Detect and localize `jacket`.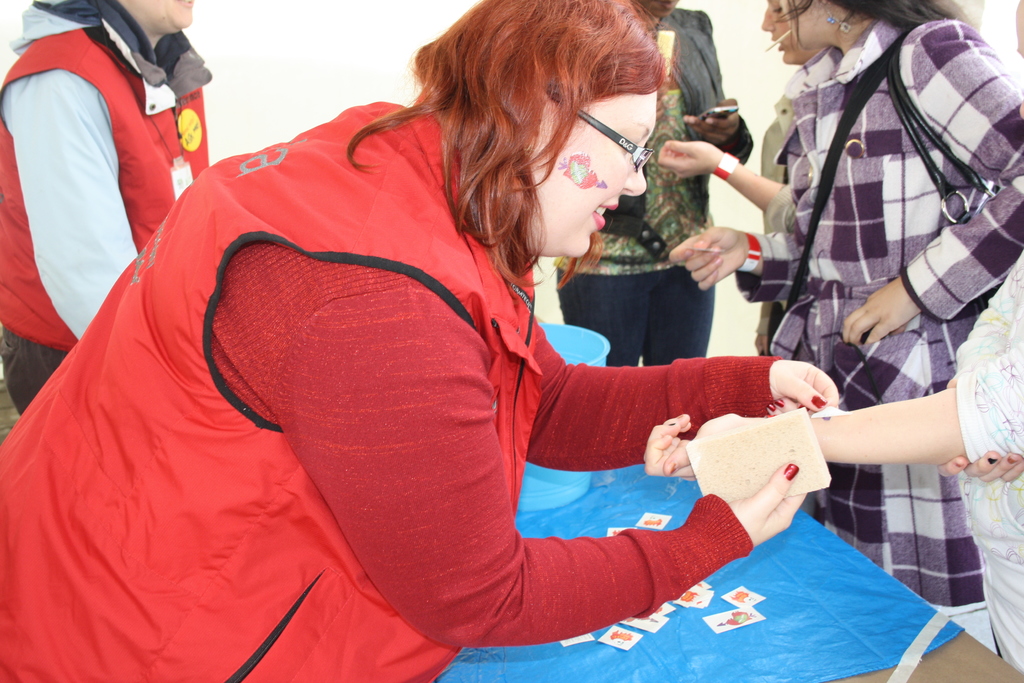
Localized at [x1=2, y1=0, x2=211, y2=348].
